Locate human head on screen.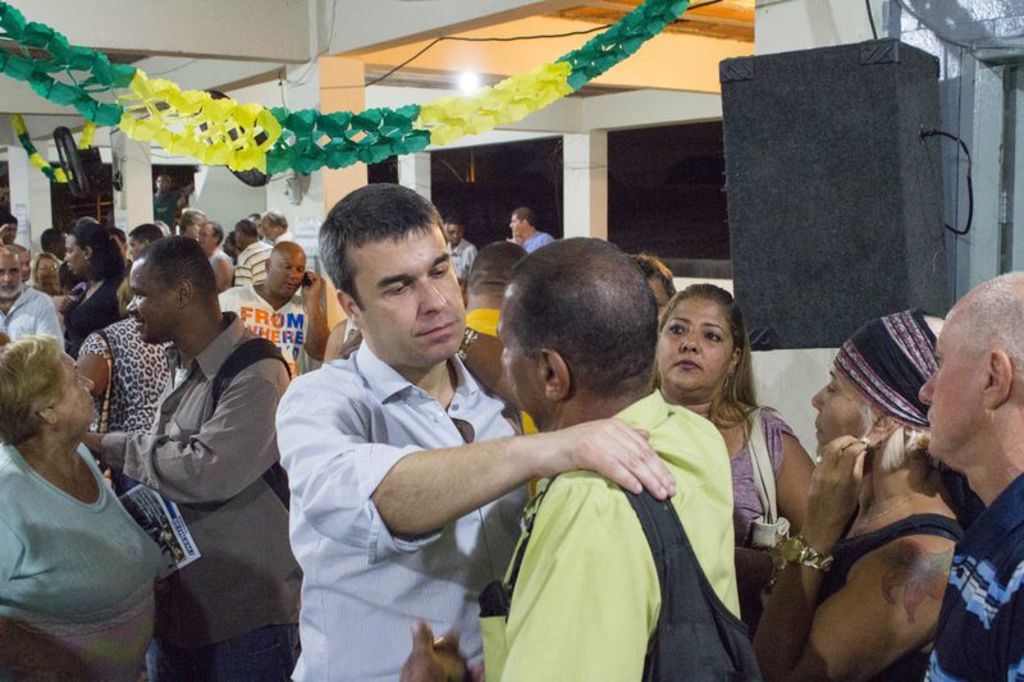
On screen at left=128, top=238, right=219, bottom=342.
